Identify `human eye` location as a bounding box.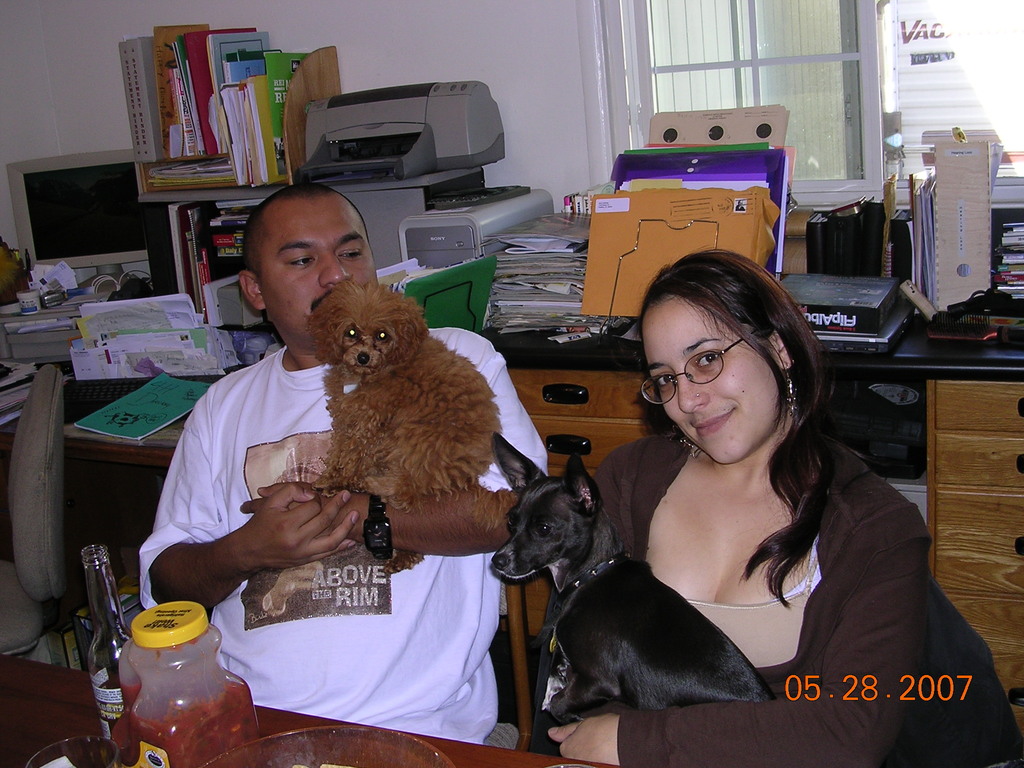
<region>338, 245, 369, 264</region>.
